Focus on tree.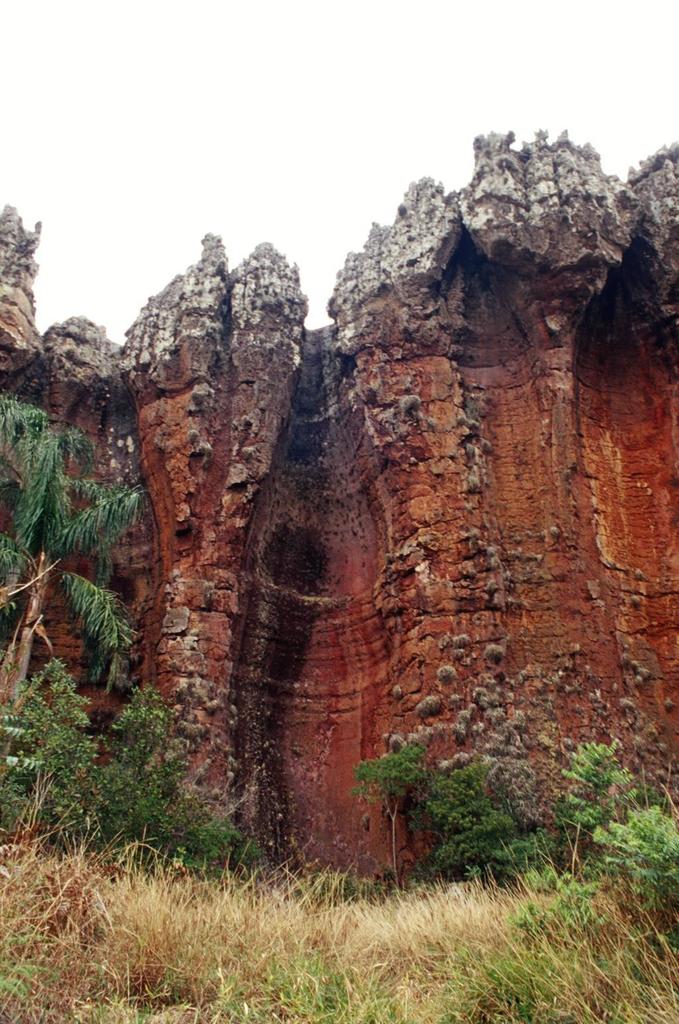
Focused at <bbox>0, 391, 145, 783</bbox>.
